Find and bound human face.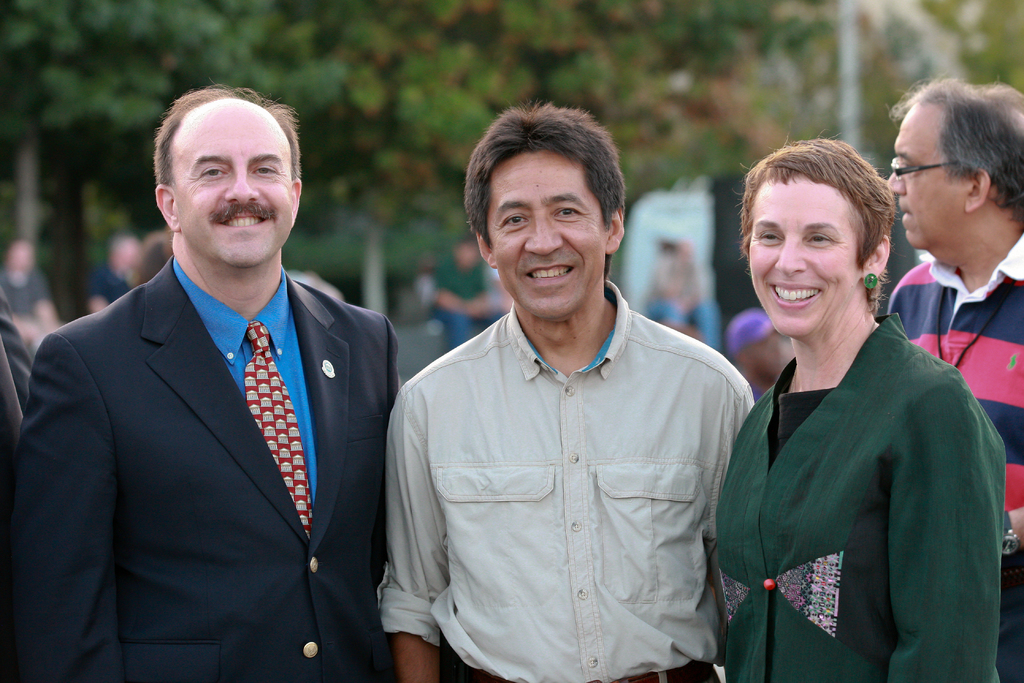
Bound: {"left": 176, "top": 103, "right": 297, "bottom": 272}.
